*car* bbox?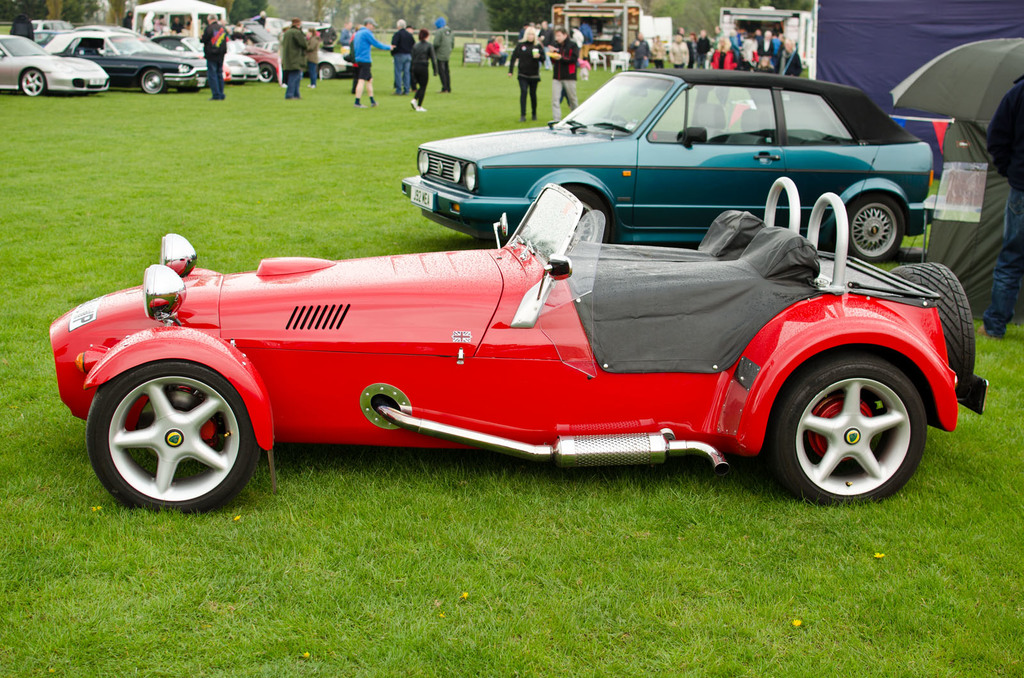
<region>0, 31, 109, 90</region>
